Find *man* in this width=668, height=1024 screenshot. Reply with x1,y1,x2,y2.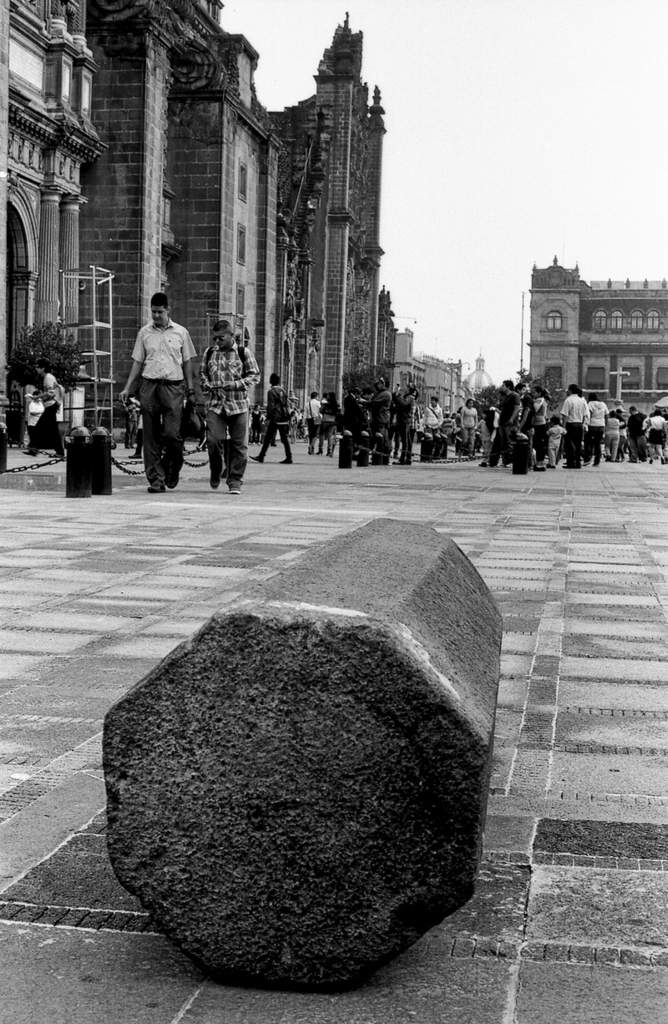
25,389,45,435.
